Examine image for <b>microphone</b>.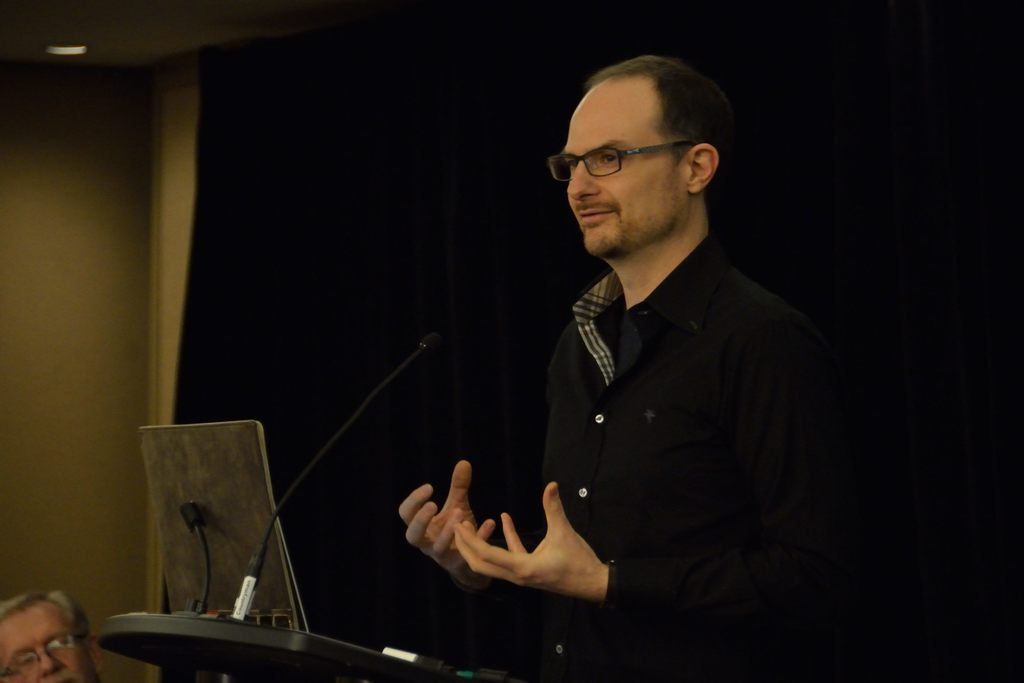
Examination result: (416,324,446,349).
